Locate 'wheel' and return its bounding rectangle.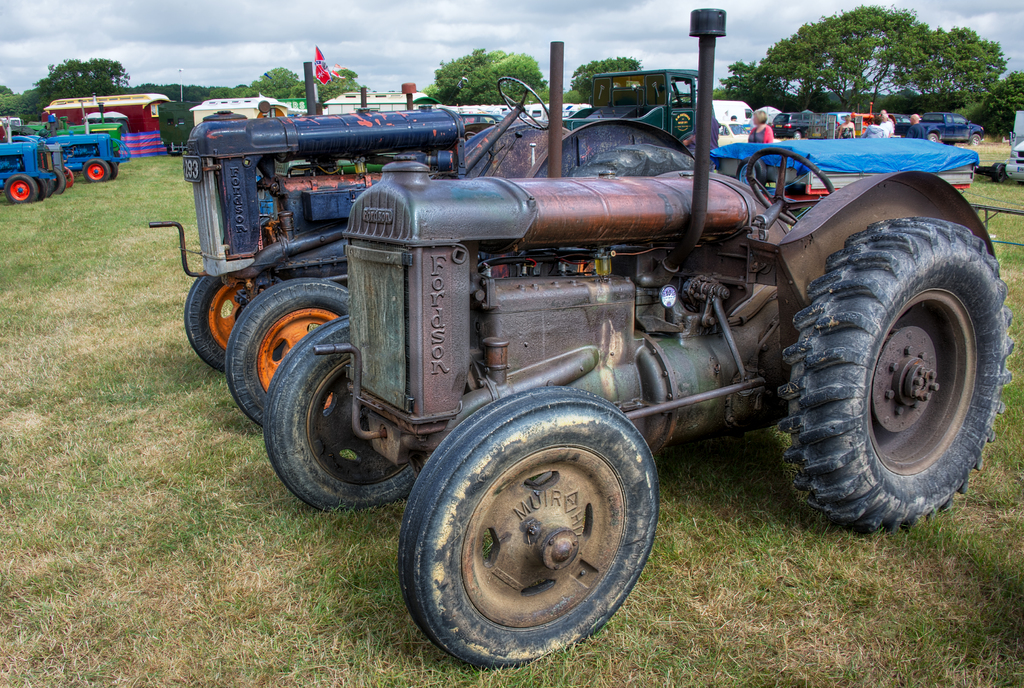
[65,167,74,187].
